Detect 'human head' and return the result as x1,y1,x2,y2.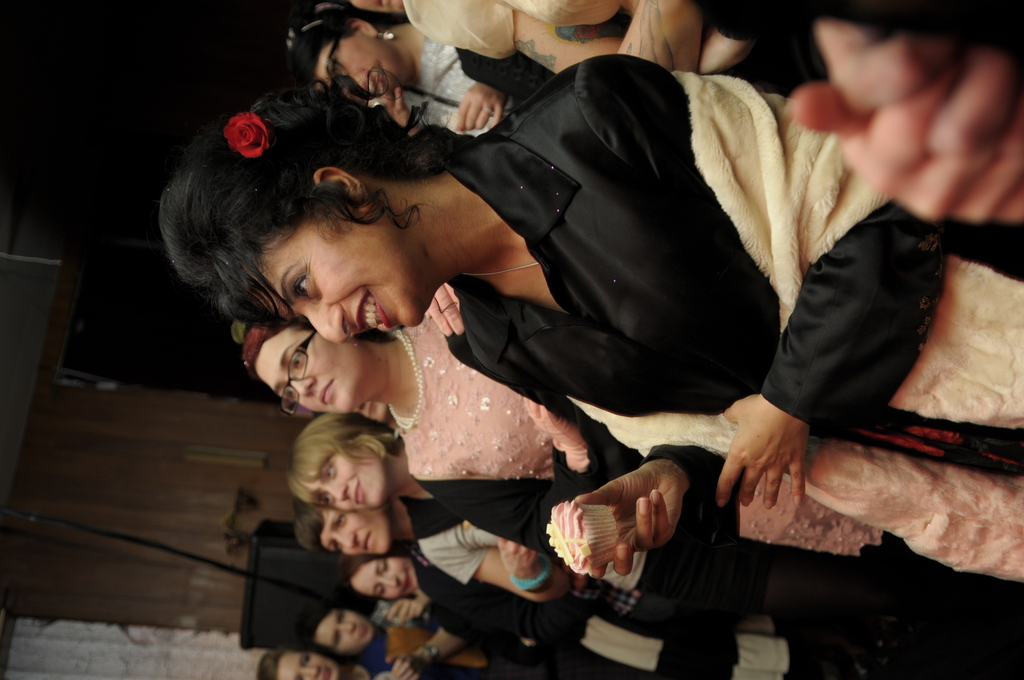
233,322,378,411.
